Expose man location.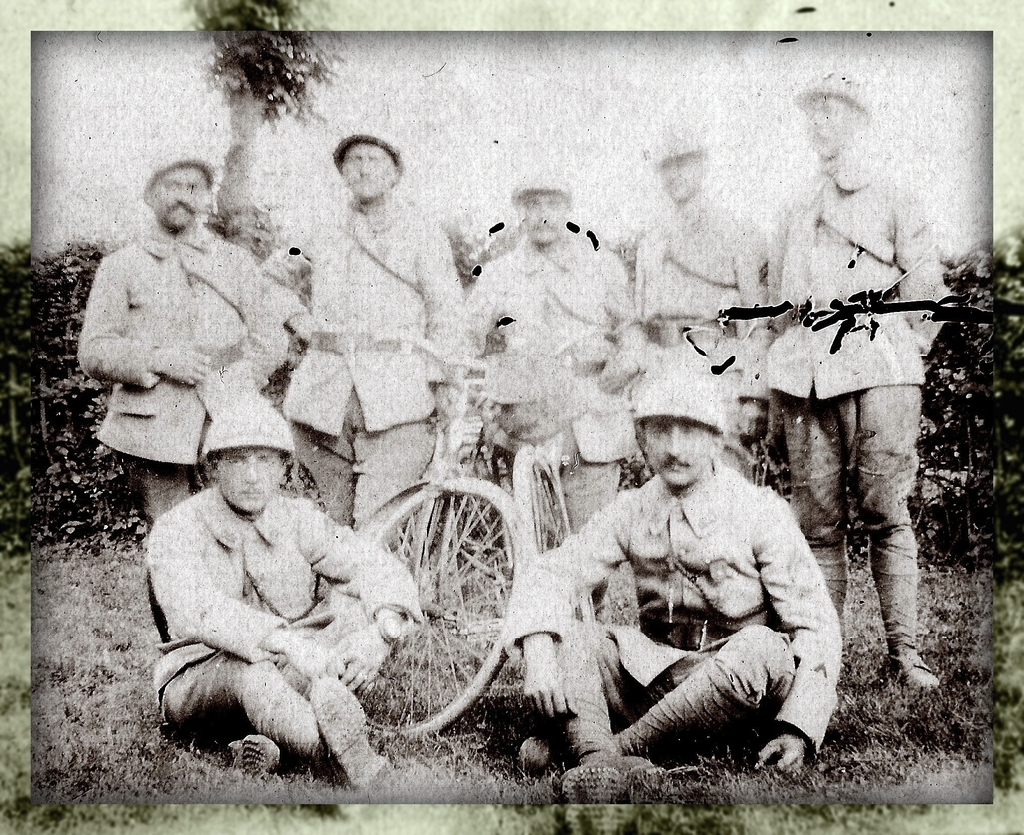
Exposed at {"left": 81, "top": 148, "right": 282, "bottom": 650}.
